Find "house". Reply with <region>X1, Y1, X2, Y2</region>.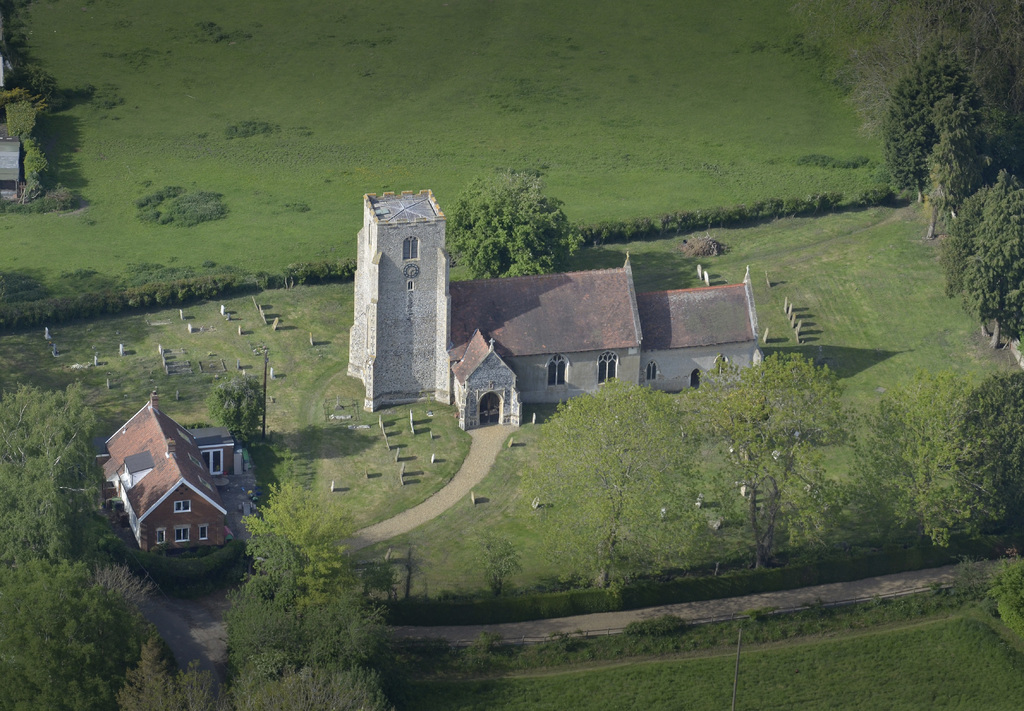
<region>92, 382, 243, 560</region>.
